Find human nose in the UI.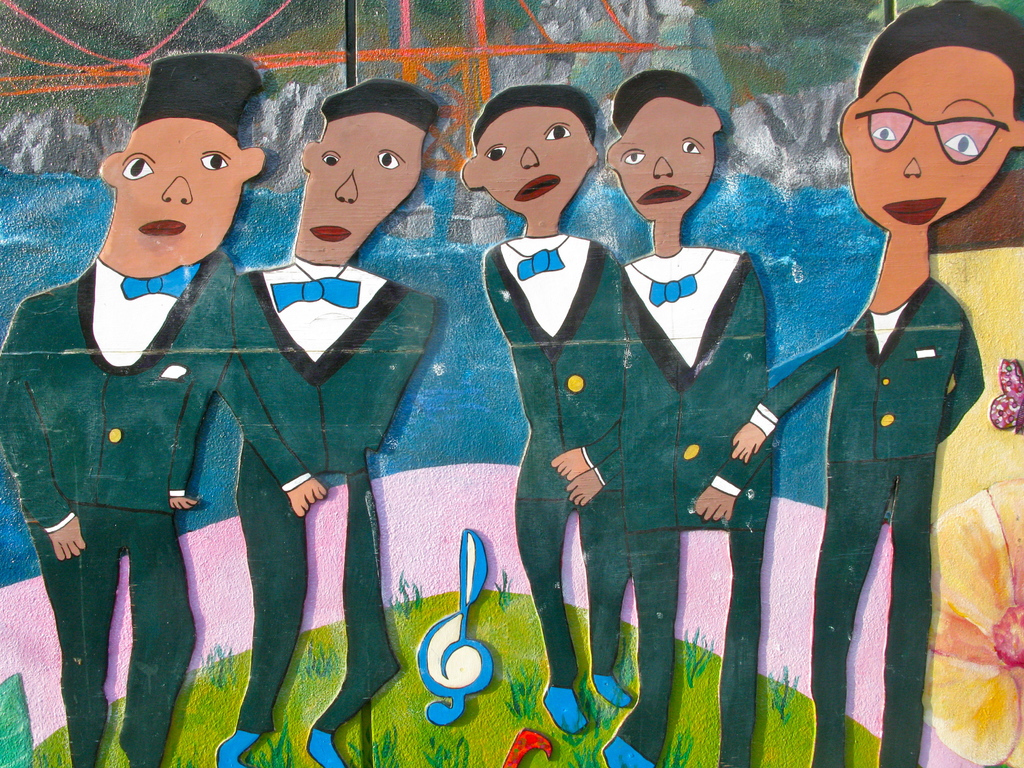
UI element at locate(160, 171, 196, 205).
